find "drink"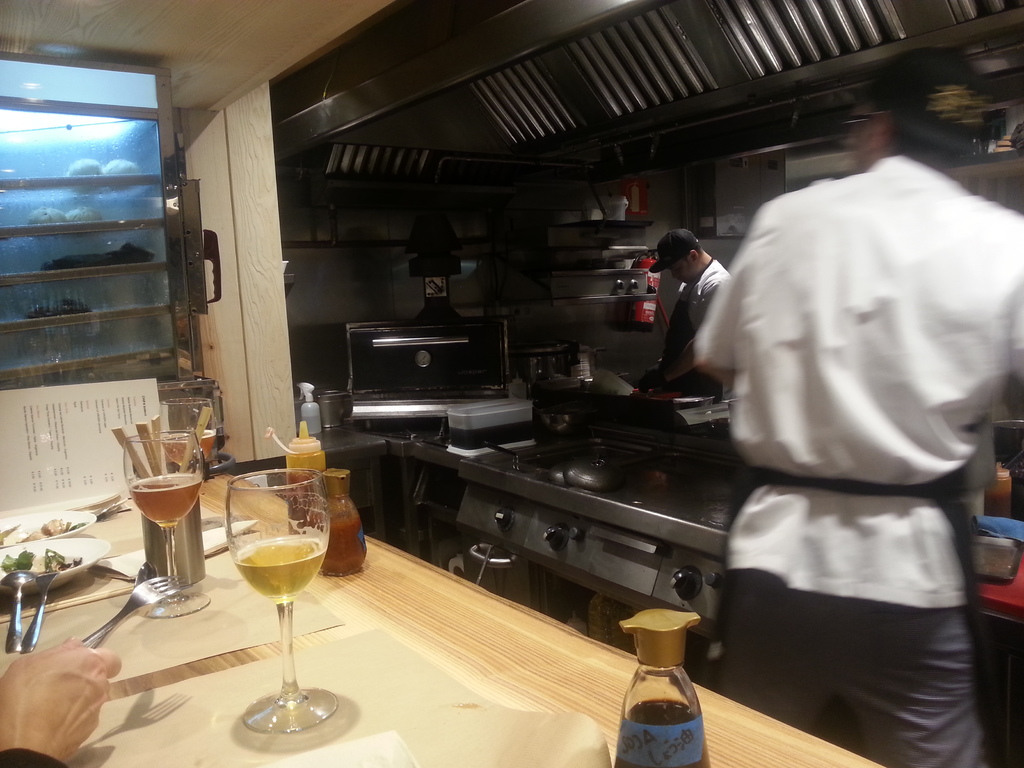
{"left": 230, "top": 531, "right": 326, "bottom": 607}
